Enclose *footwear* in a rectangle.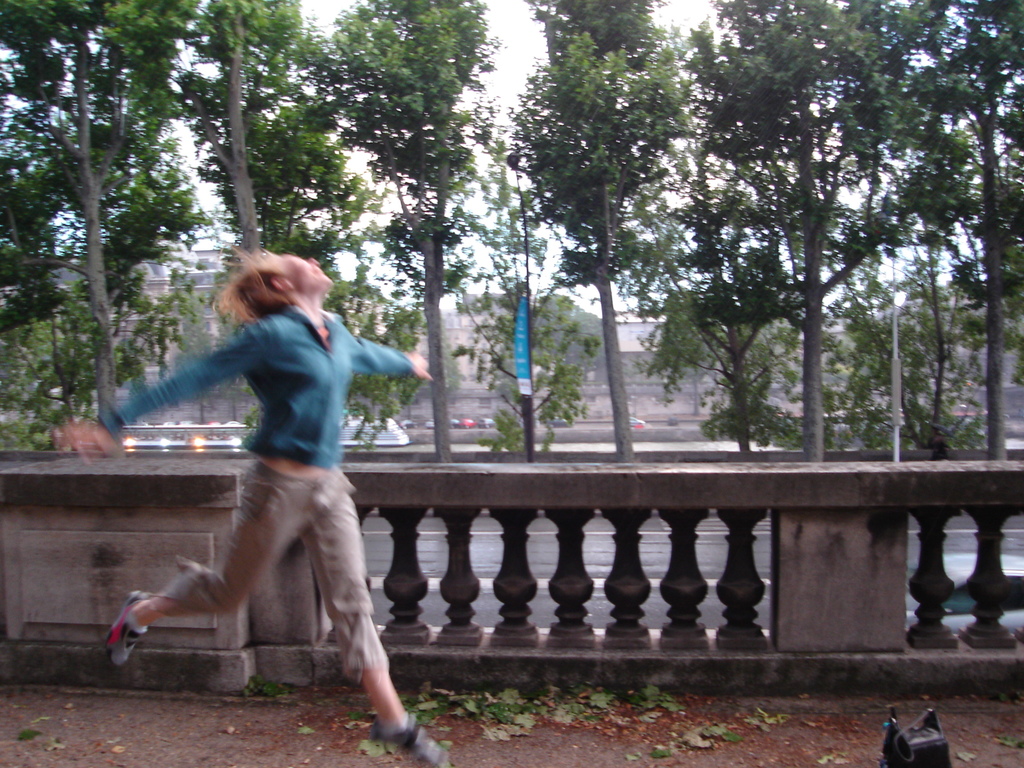
crop(369, 707, 448, 767).
